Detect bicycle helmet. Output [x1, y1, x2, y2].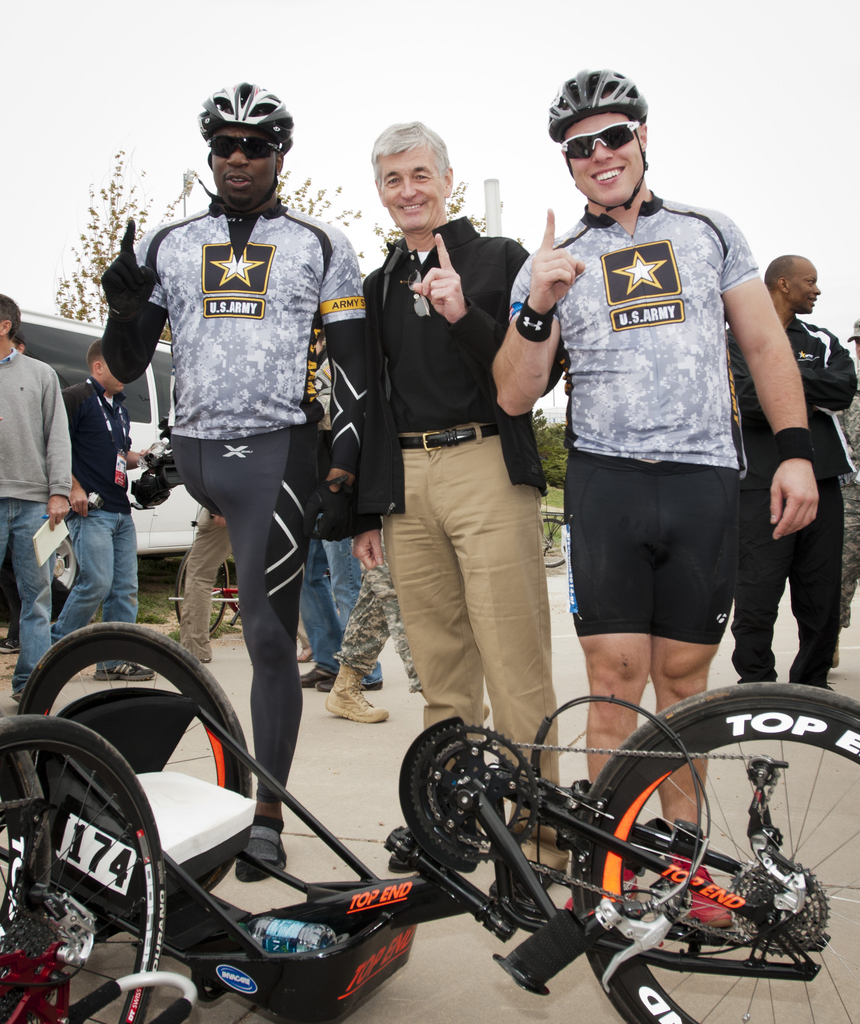
[195, 80, 296, 143].
